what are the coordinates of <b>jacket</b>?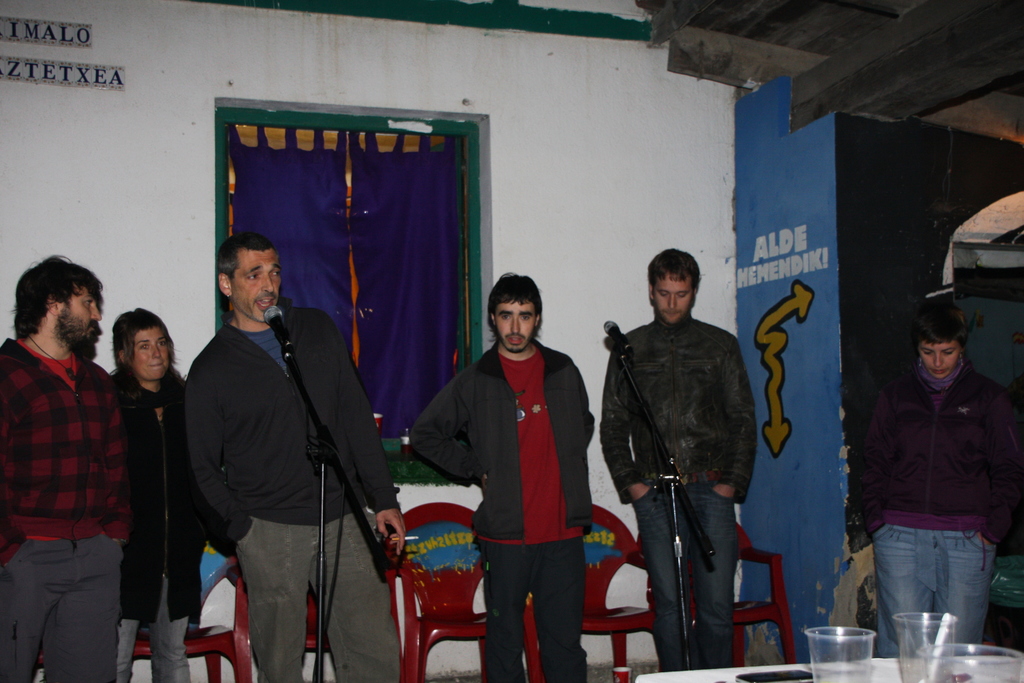
<region>184, 327, 381, 537</region>.
